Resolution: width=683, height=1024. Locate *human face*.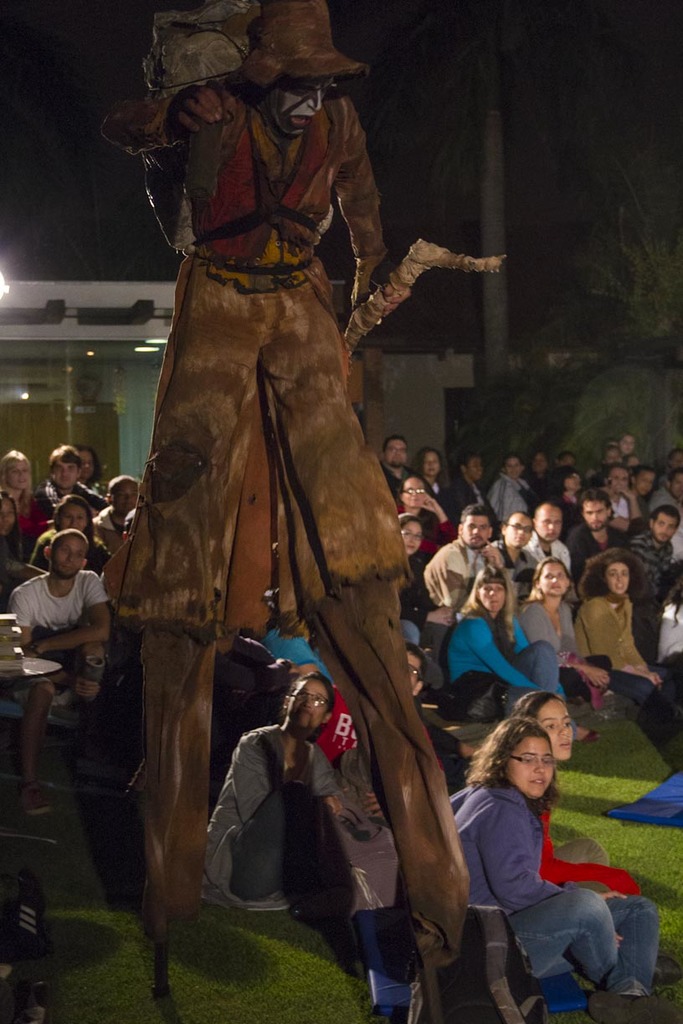
BBox(466, 457, 482, 481).
